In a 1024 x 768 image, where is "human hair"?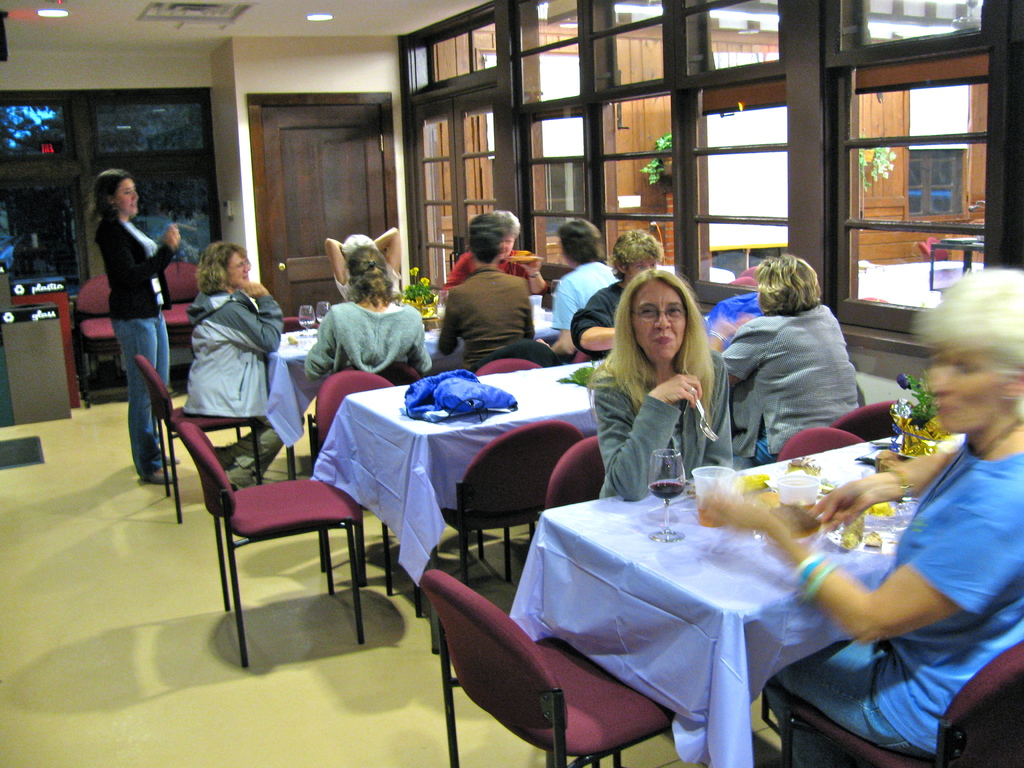
346:246:403:311.
